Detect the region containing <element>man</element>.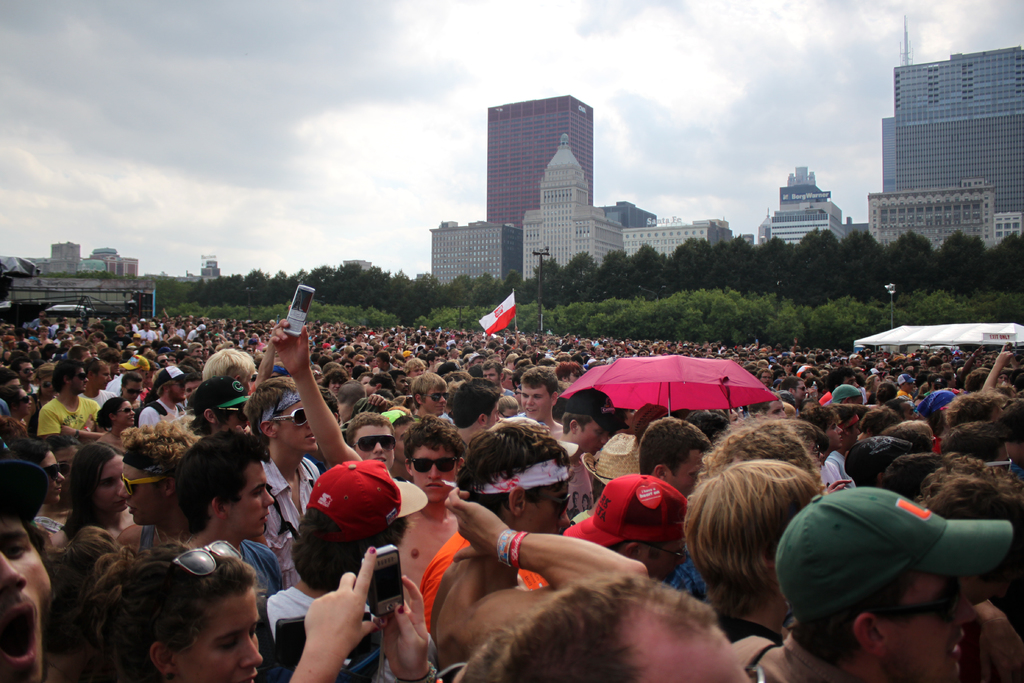
{"left": 244, "top": 369, "right": 321, "bottom": 579}.
